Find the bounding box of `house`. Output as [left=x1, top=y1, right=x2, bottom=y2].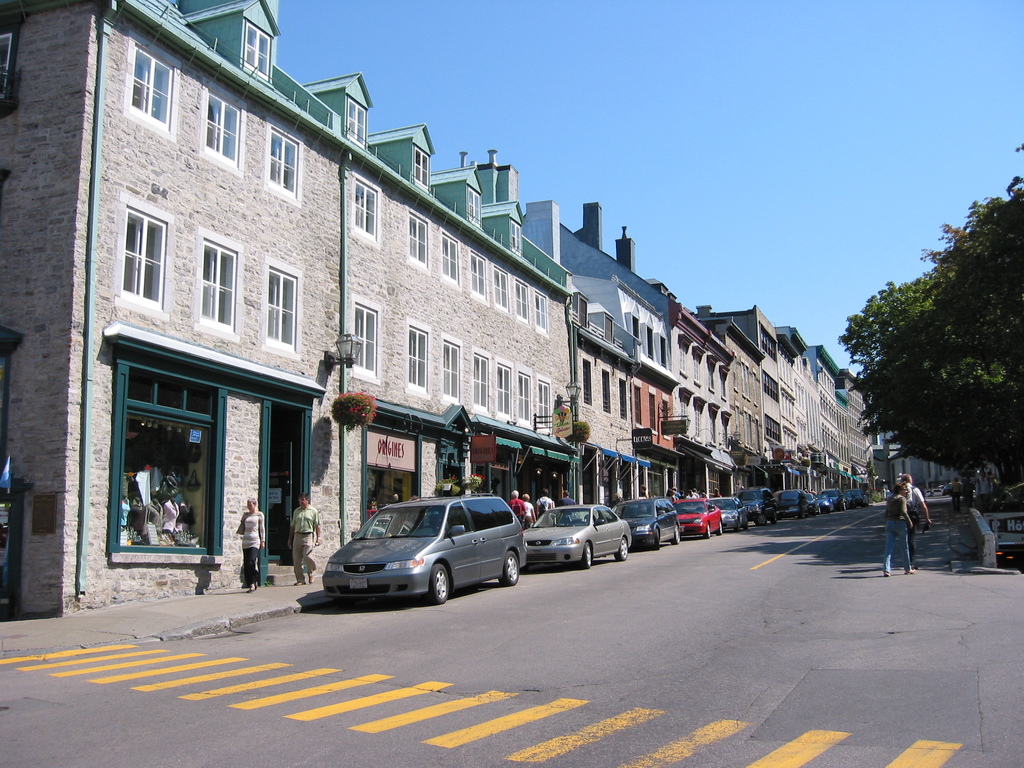
[left=784, top=322, right=826, bottom=458].
